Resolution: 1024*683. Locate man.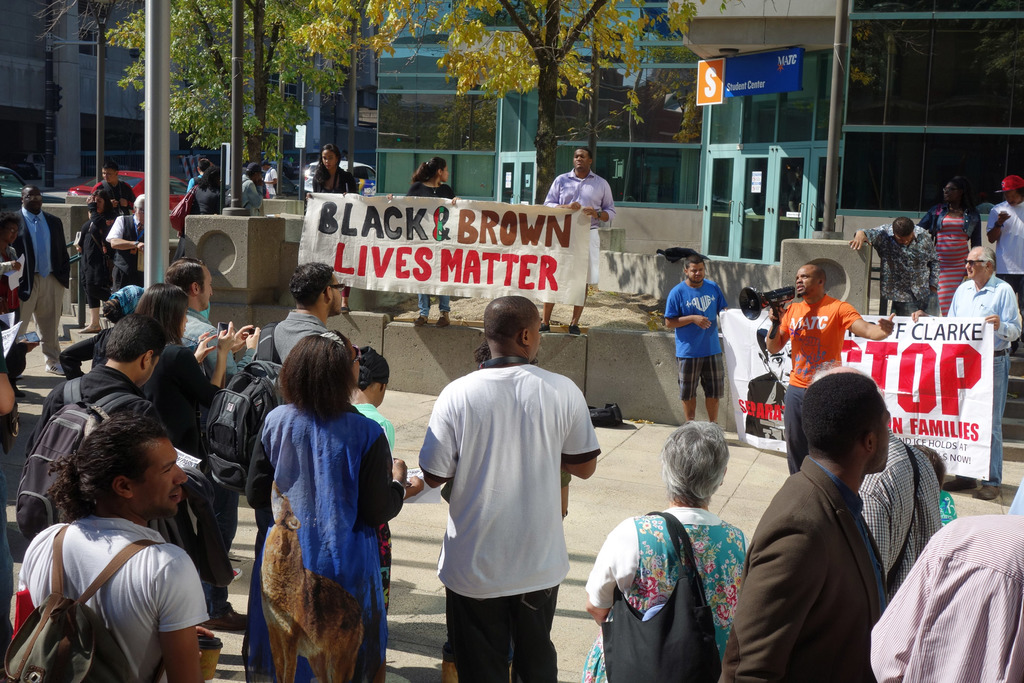
665:257:729:425.
